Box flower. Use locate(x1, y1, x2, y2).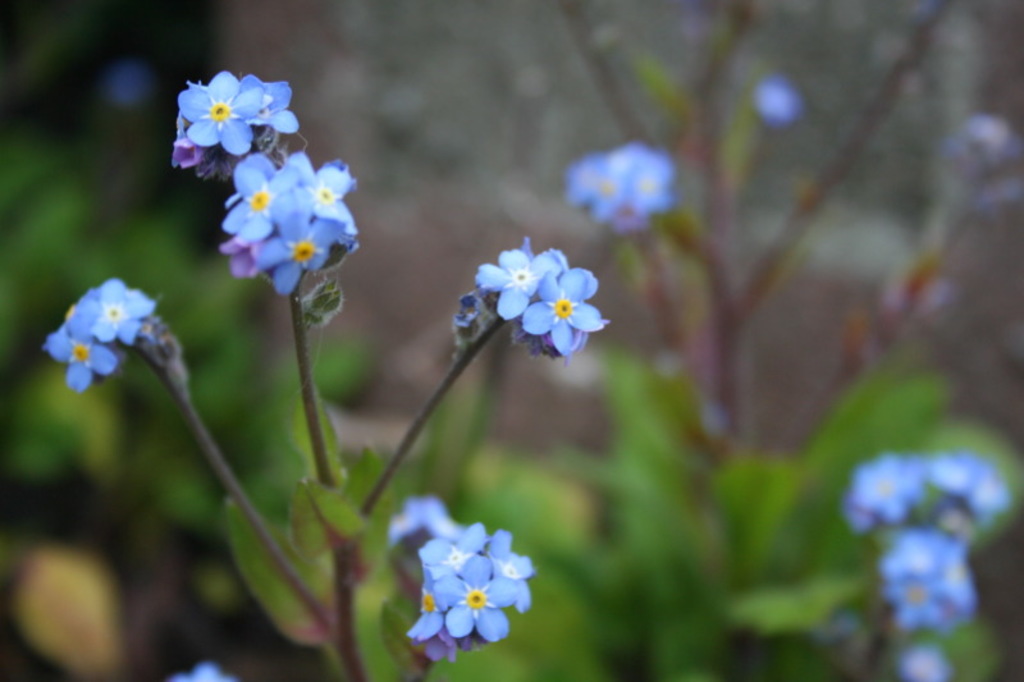
locate(247, 73, 298, 138).
